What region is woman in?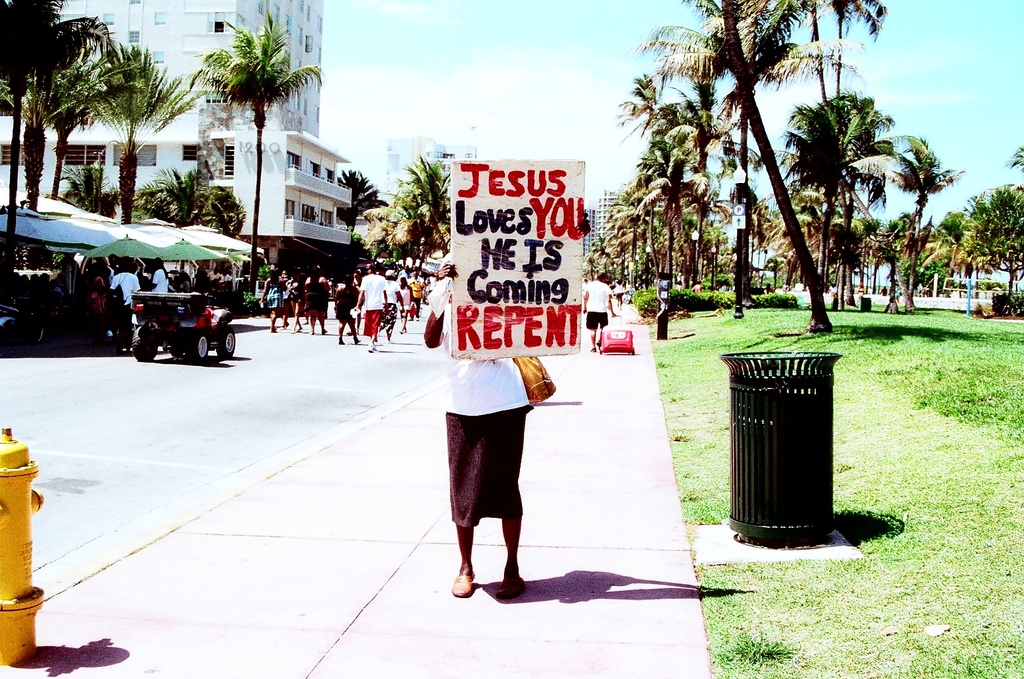
[421, 262, 537, 609].
